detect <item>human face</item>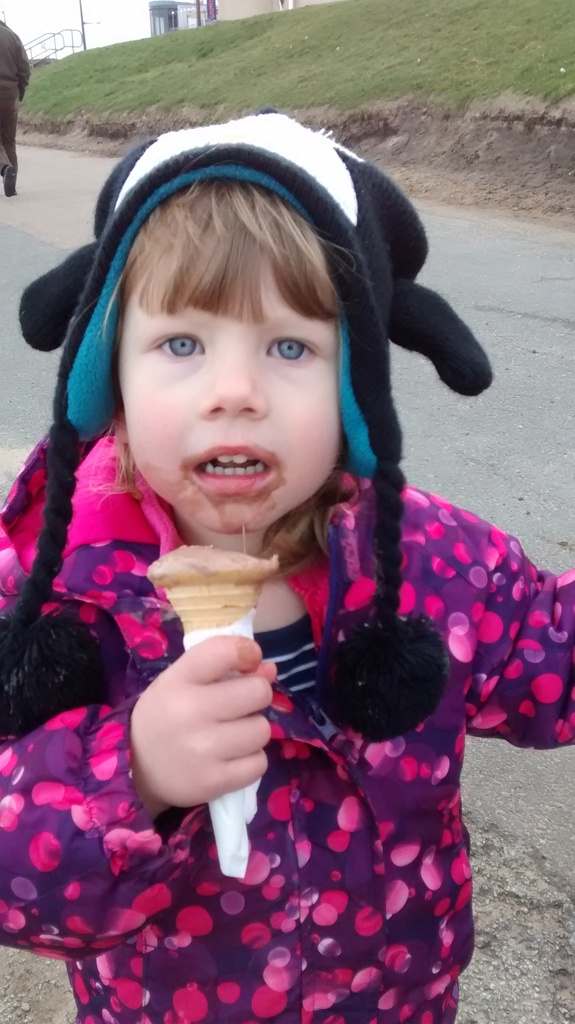
rect(113, 239, 343, 538)
